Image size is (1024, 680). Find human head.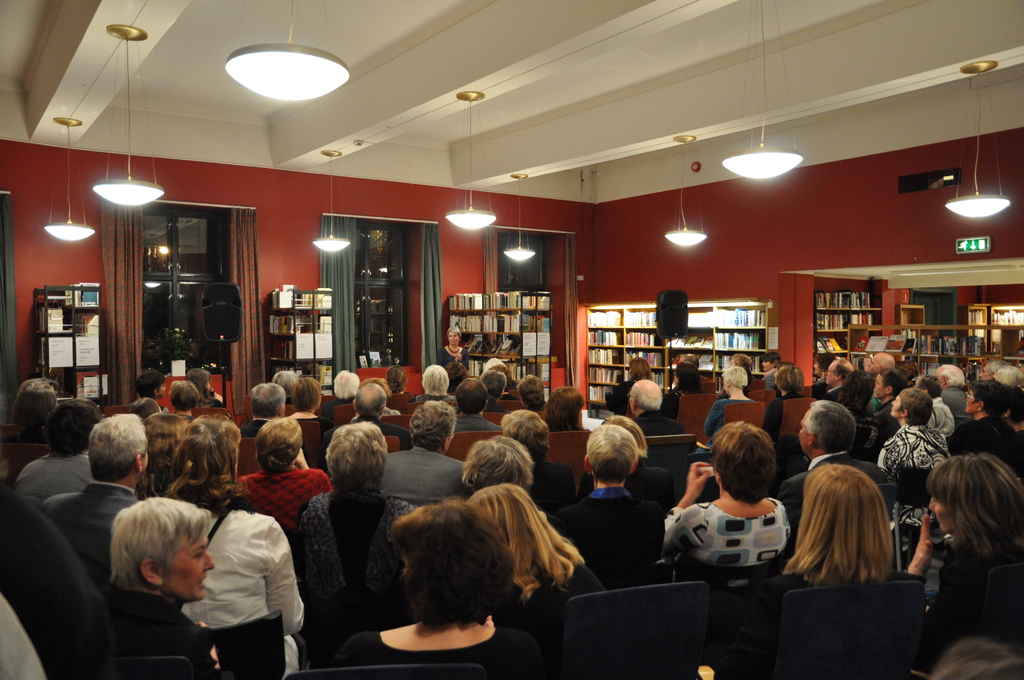
356 382 384 418.
